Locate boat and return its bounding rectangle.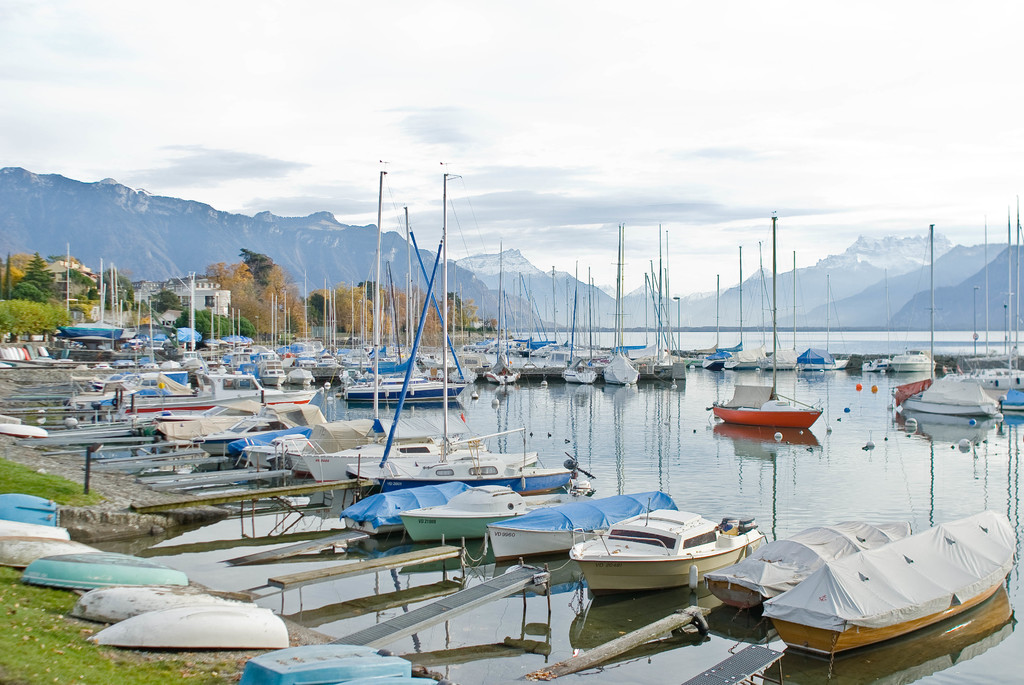
detection(300, 167, 440, 485).
